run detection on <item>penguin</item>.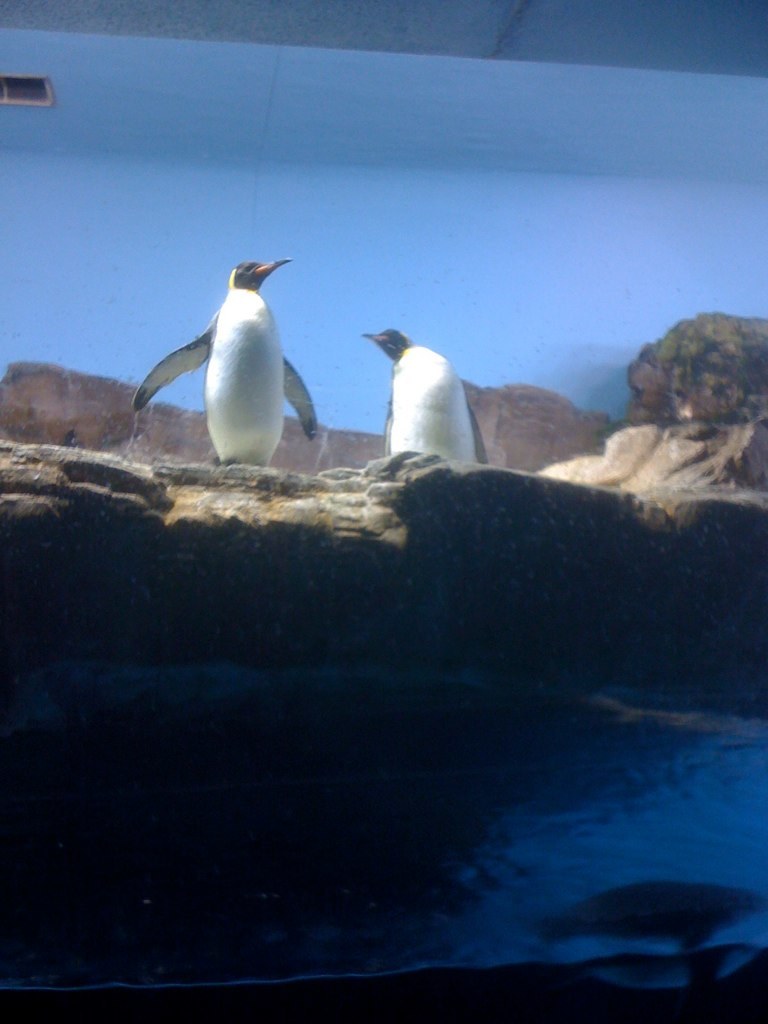
Result: box=[134, 240, 325, 465].
